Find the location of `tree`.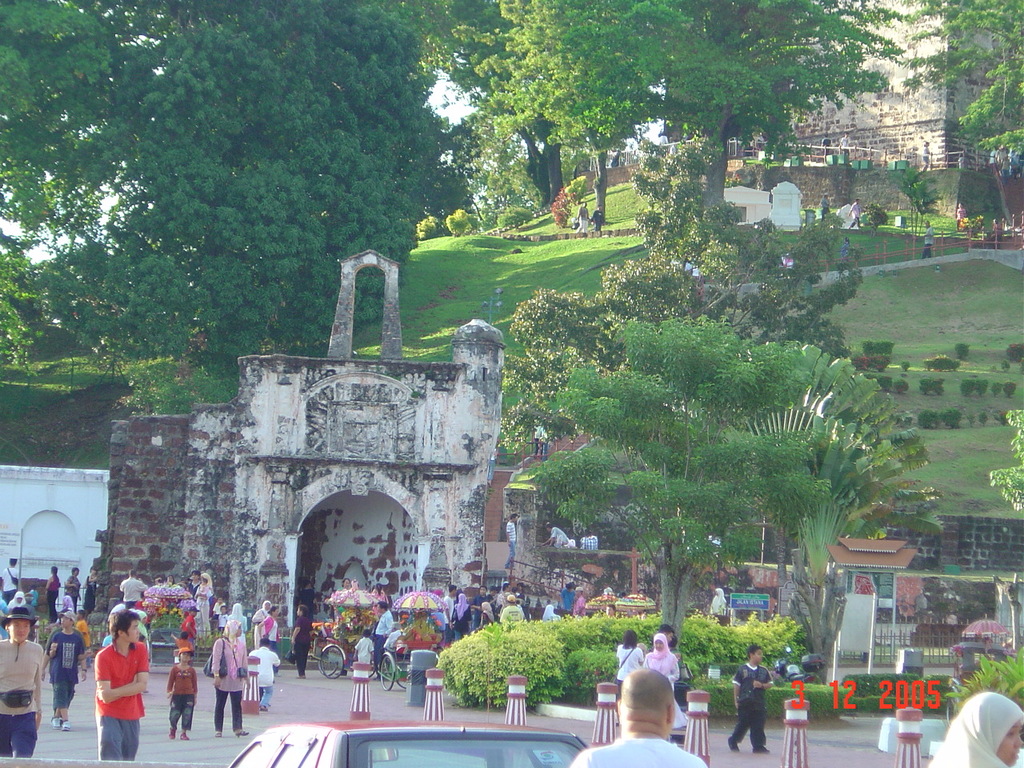
Location: (x1=495, y1=138, x2=872, y2=554).
